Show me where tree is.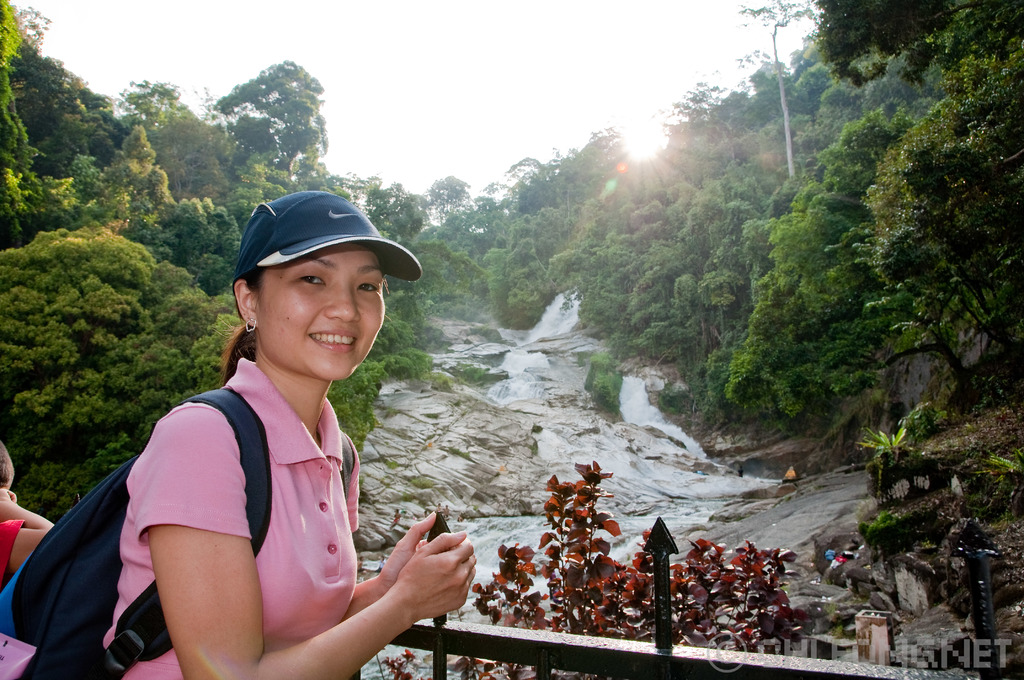
tree is at 654,75,725,150.
